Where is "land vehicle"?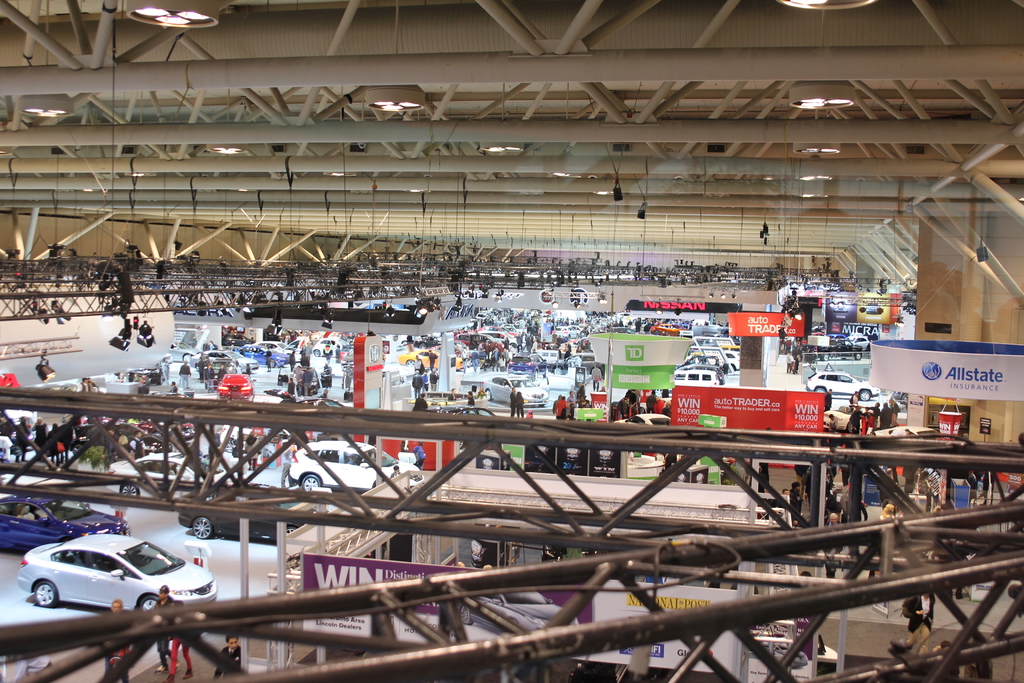
pyautogui.locateOnScreen(825, 331, 847, 340).
